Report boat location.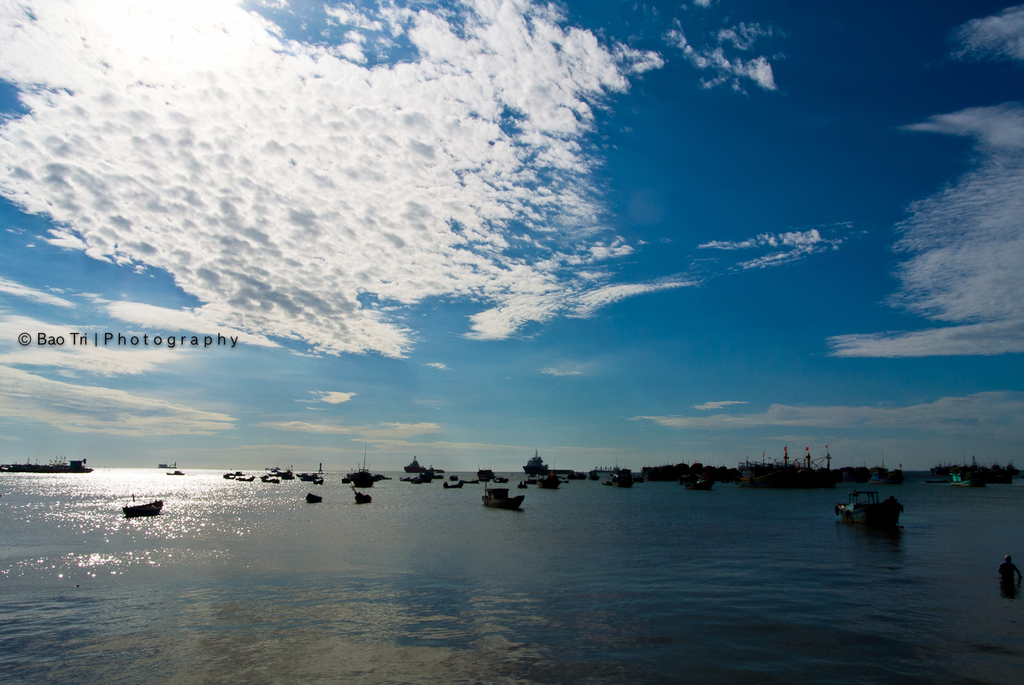
Report: crop(519, 484, 528, 490).
